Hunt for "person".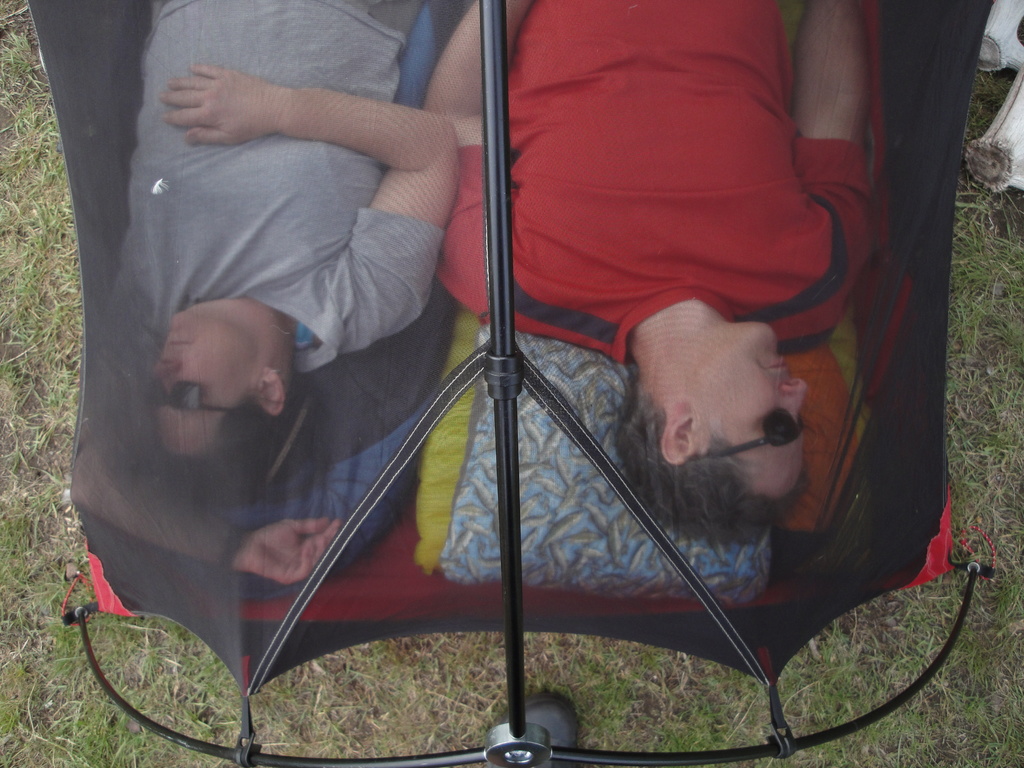
Hunted down at left=425, top=0, right=874, bottom=550.
